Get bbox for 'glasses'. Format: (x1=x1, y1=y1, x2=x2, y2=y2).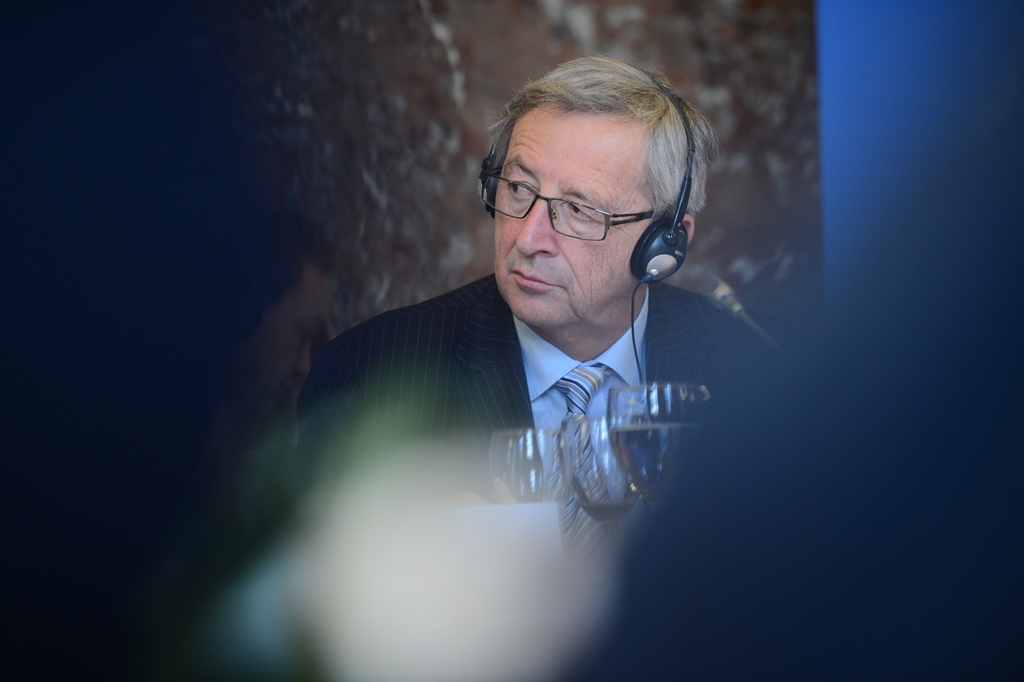
(x1=473, y1=167, x2=653, y2=251).
